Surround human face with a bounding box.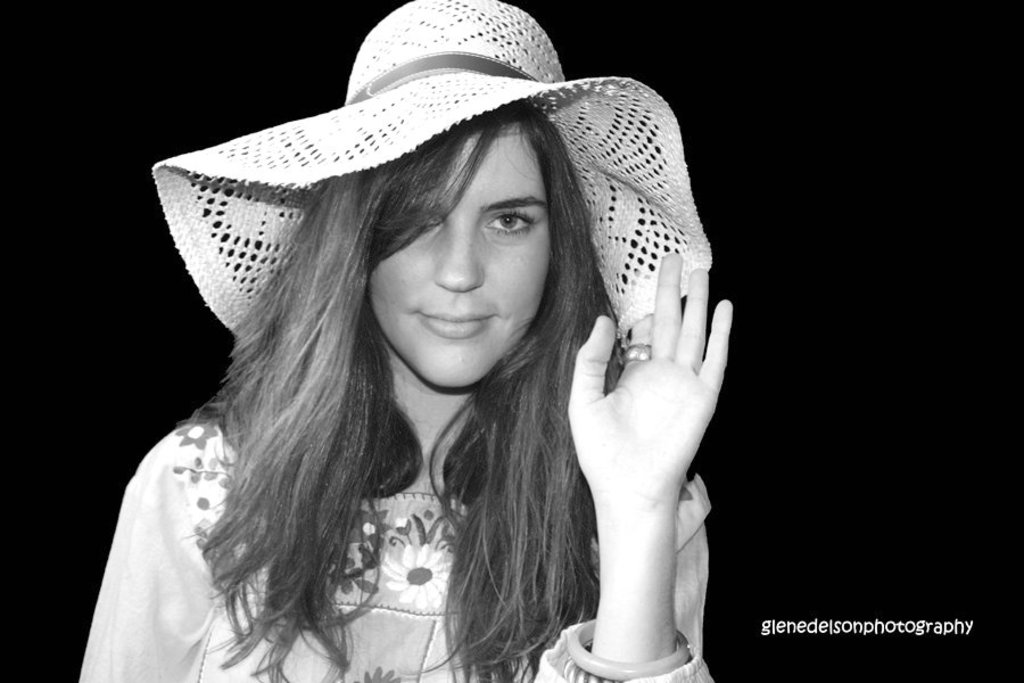
detection(366, 120, 552, 390).
